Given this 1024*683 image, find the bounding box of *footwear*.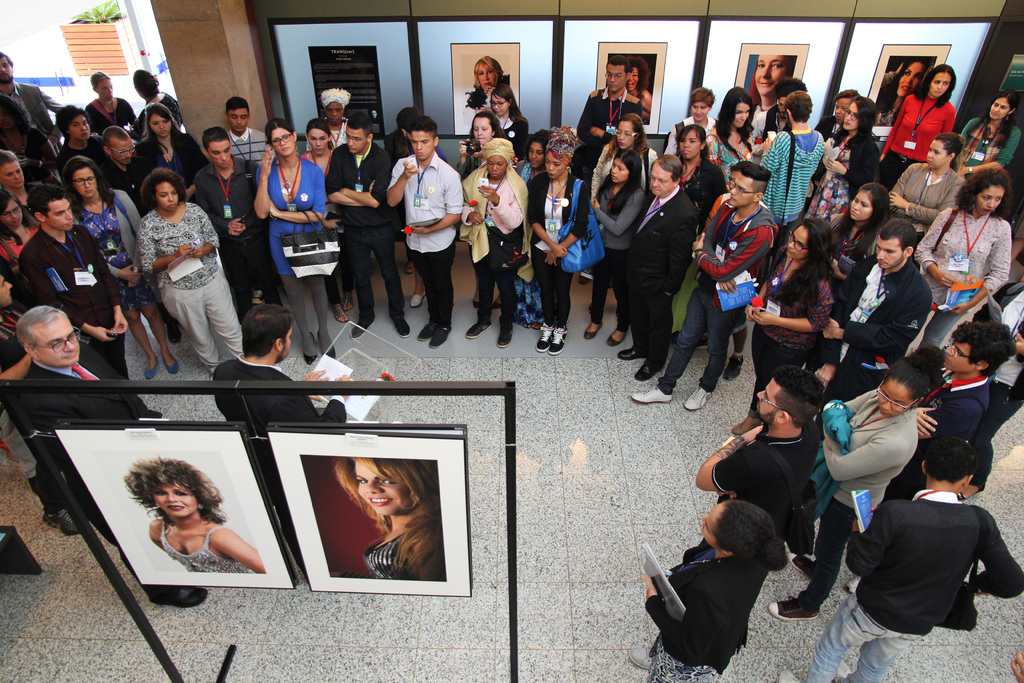
pyautogui.locateOnScreen(833, 661, 854, 682).
